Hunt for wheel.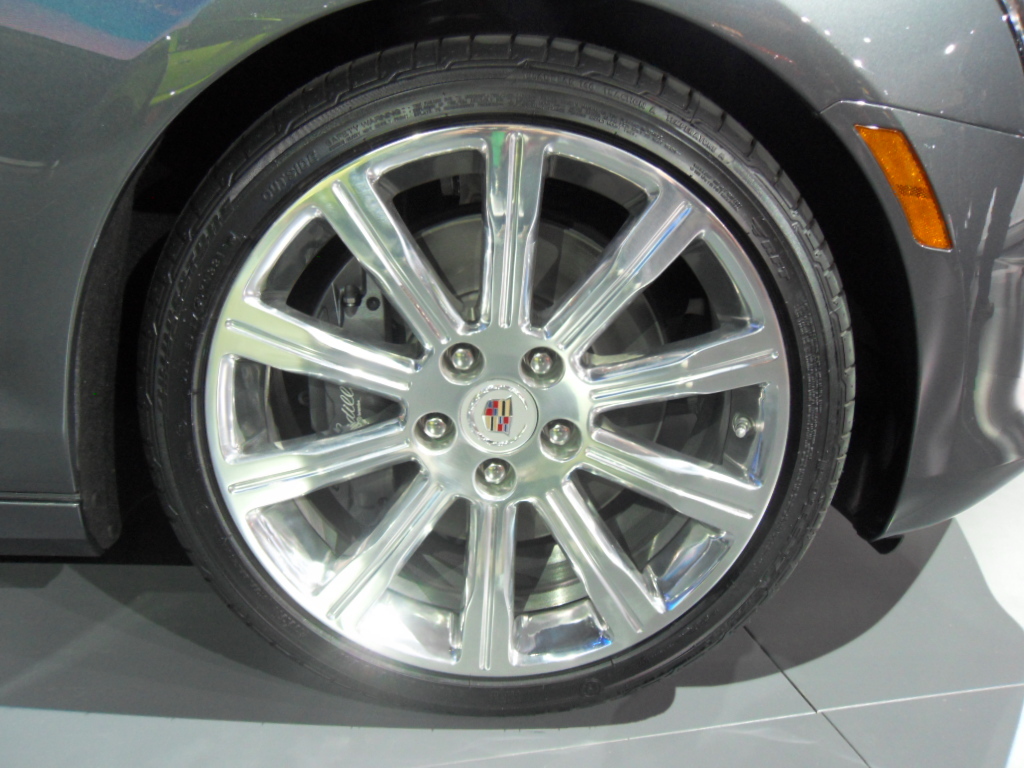
Hunted down at box=[142, 27, 868, 719].
